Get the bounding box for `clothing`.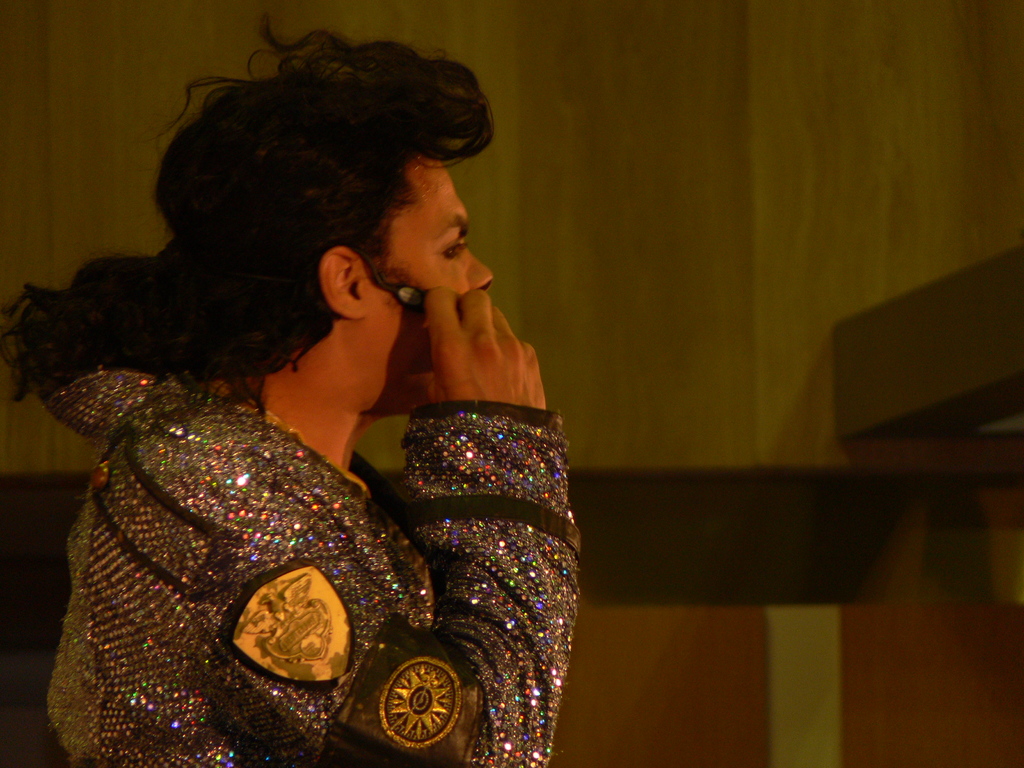
(39, 305, 573, 767).
